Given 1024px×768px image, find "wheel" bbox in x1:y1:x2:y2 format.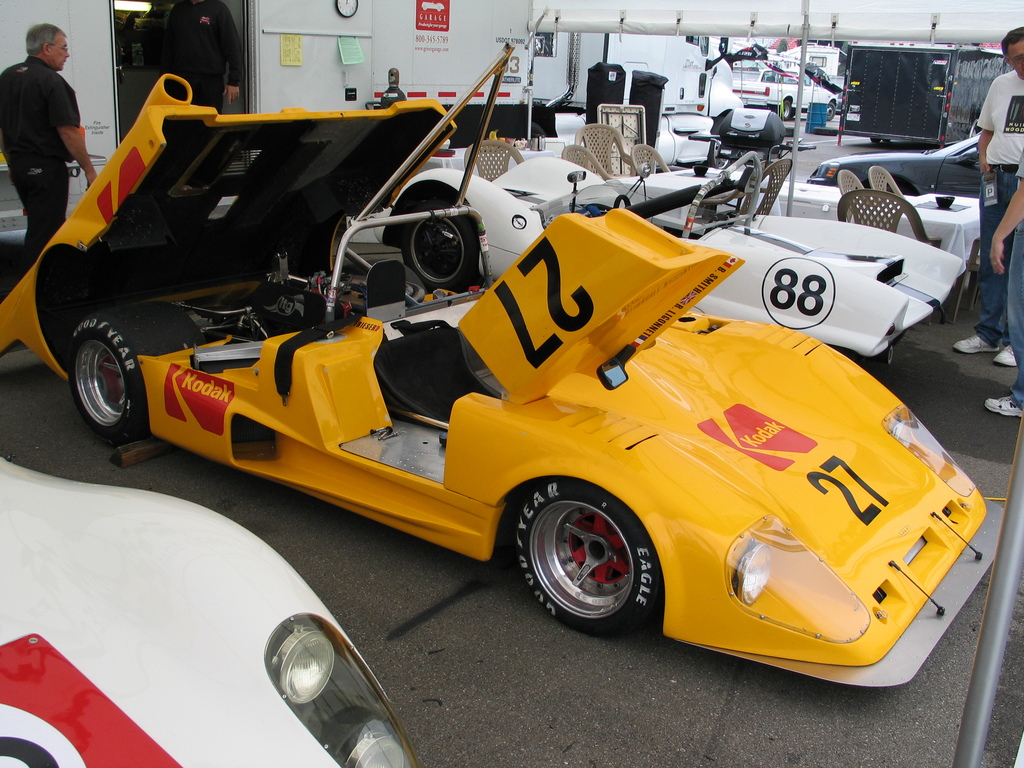
408:216:460:287.
